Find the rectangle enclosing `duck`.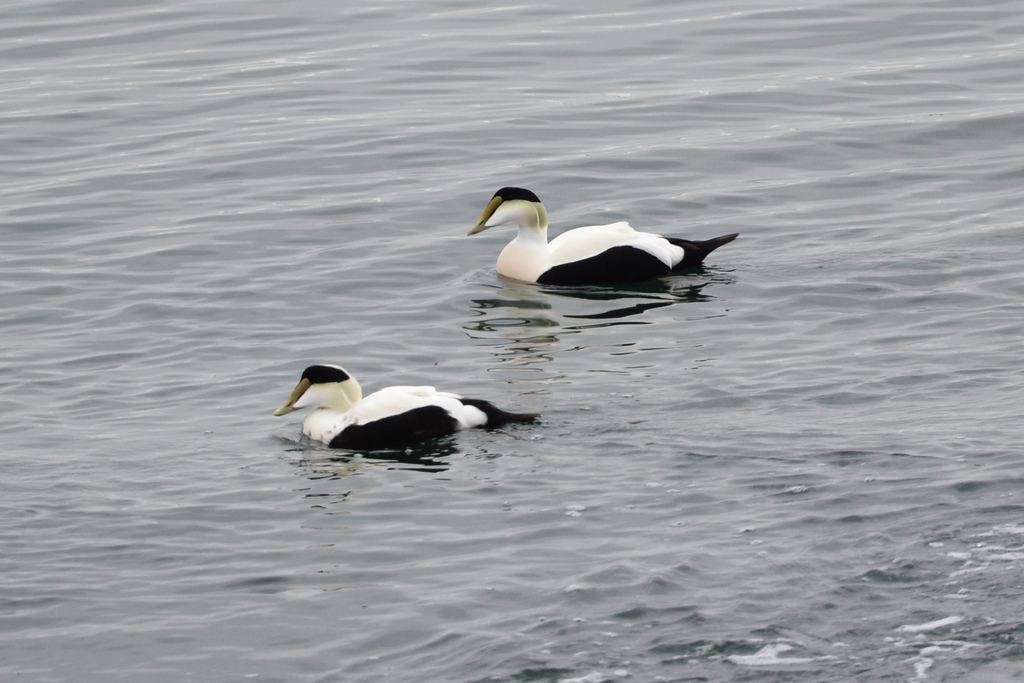
[271, 362, 535, 456].
